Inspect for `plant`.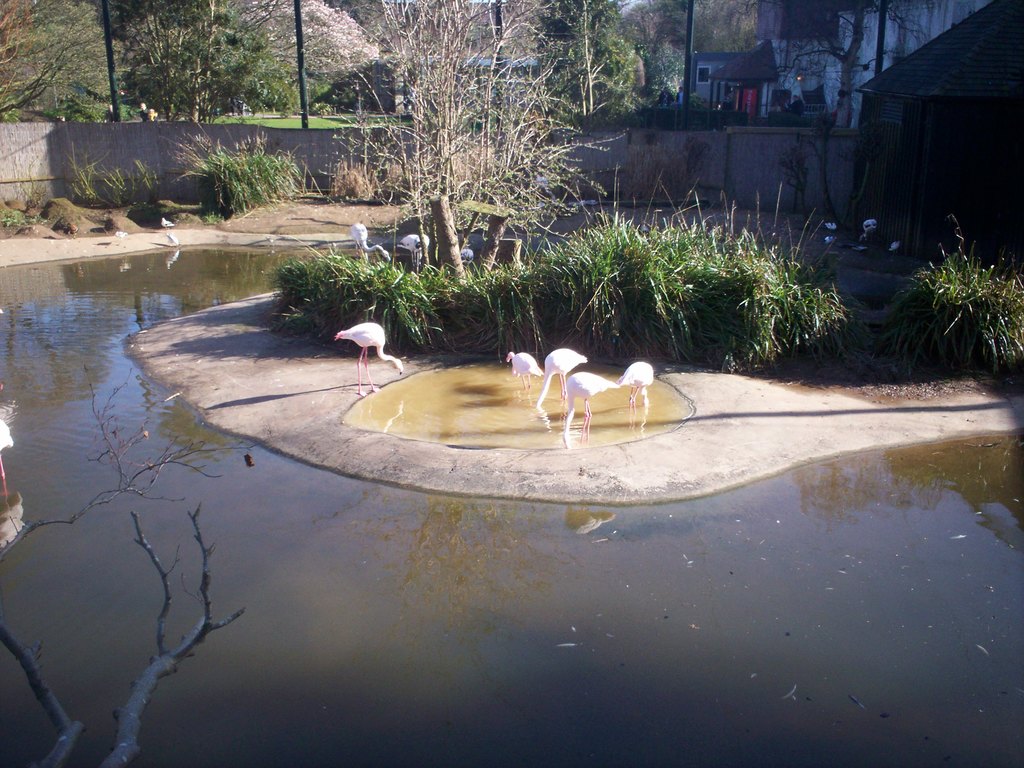
Inspection: 633/198/775/383.
